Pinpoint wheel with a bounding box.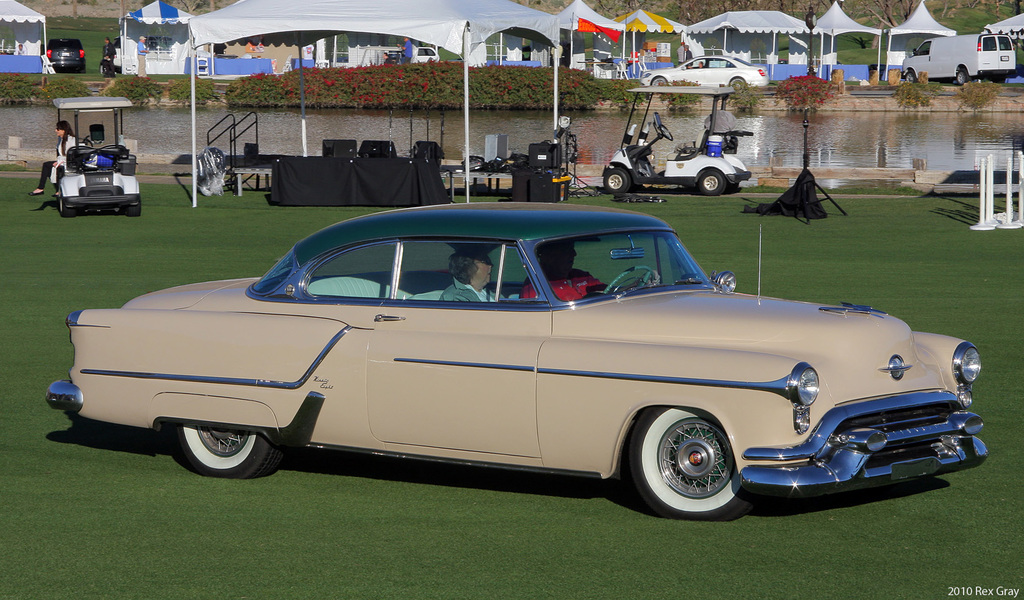
box=[605, 266, 662, 290].
